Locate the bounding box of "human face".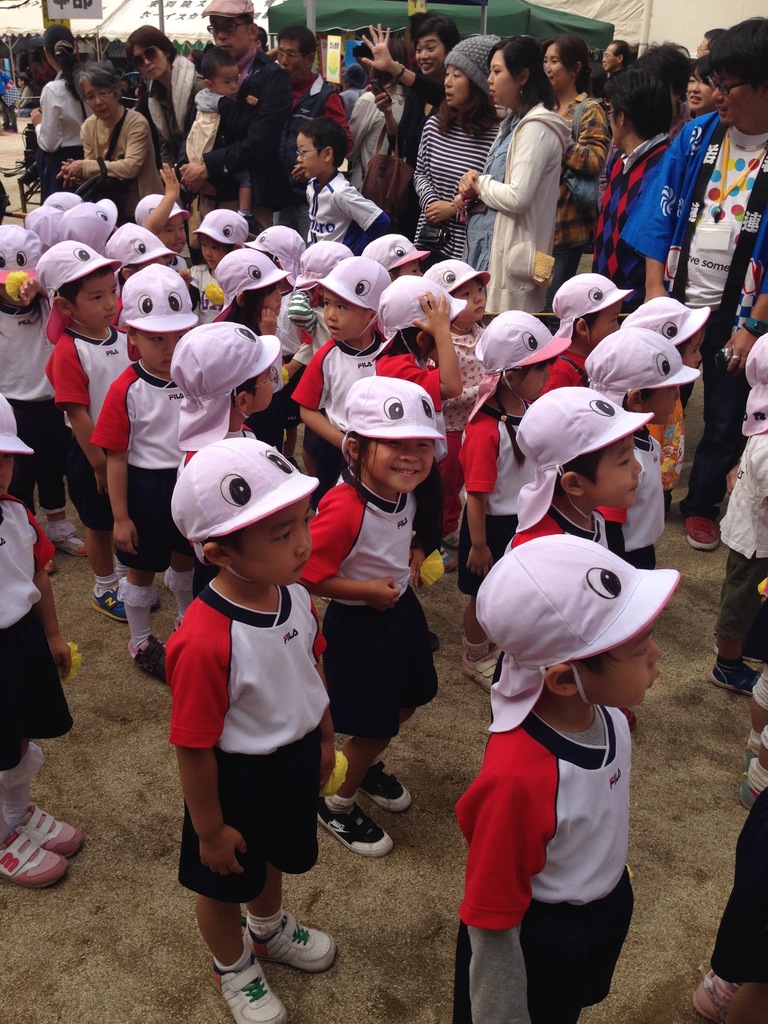
Bounding box: <box>207,16,251,56</box>.
